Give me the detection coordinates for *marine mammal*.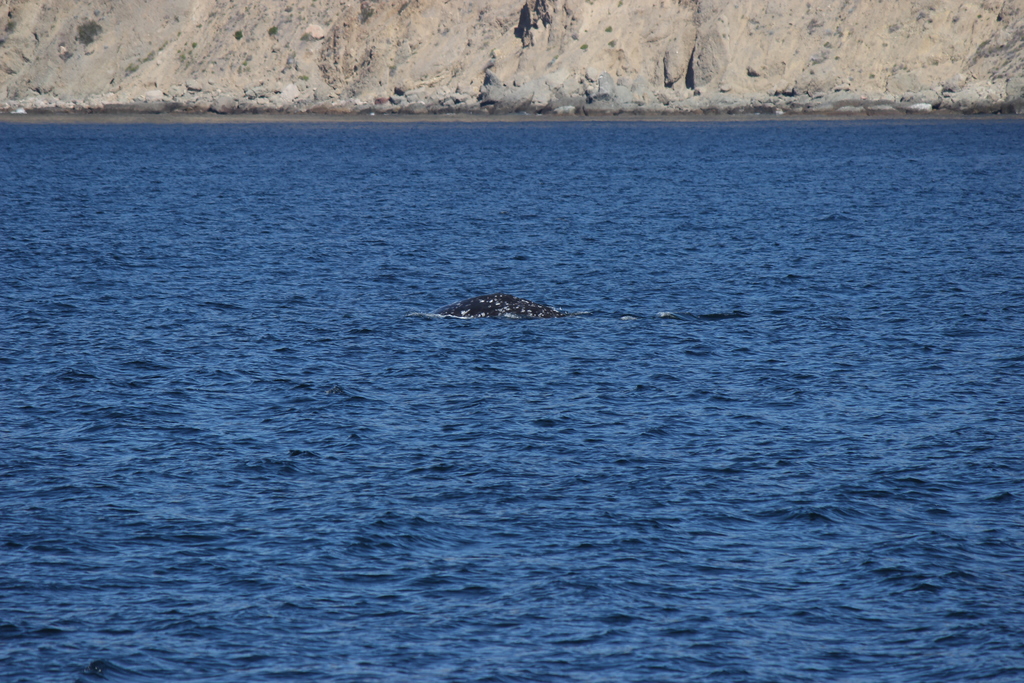
Rect(444, 287, 573, 327).
